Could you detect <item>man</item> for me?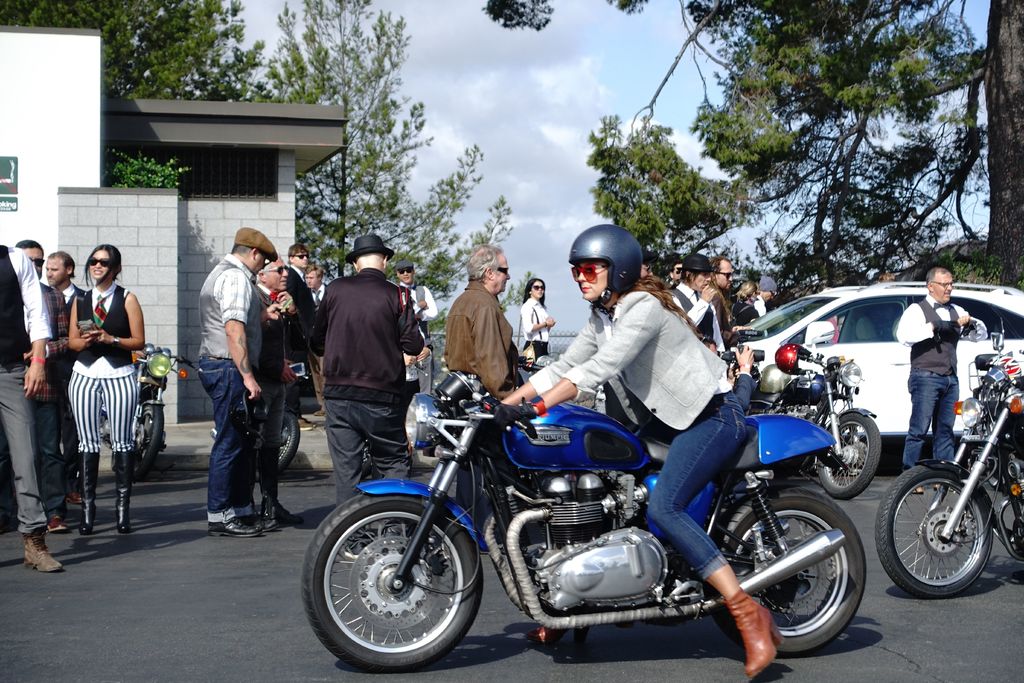
Detection result: <bbox>305, 229, 427, 555</bbox>.
